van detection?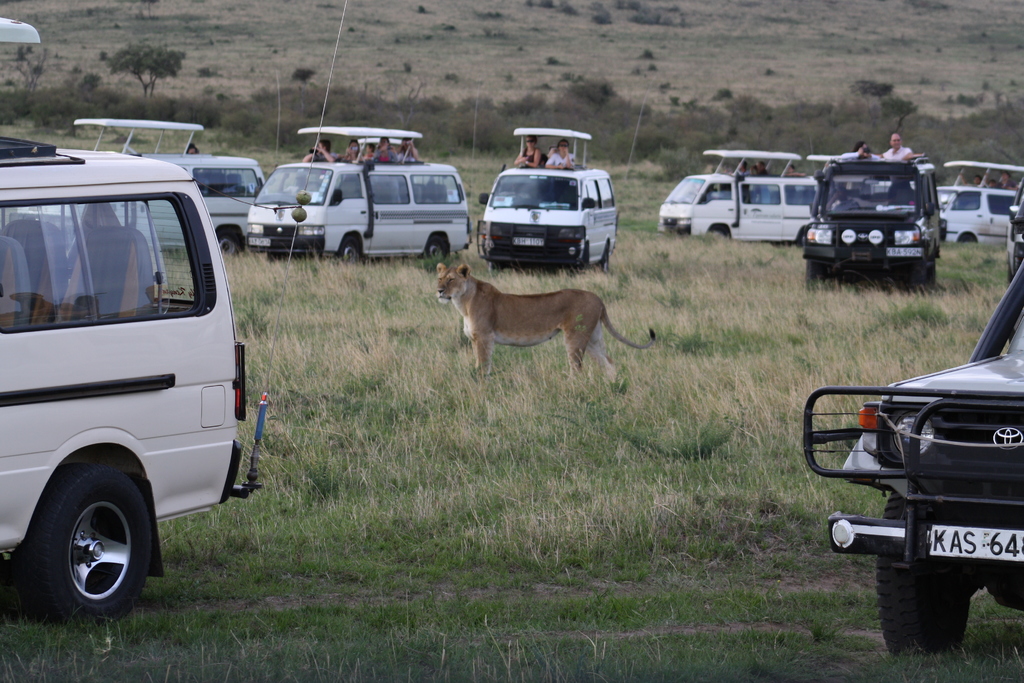
655, 145, 821, 248
